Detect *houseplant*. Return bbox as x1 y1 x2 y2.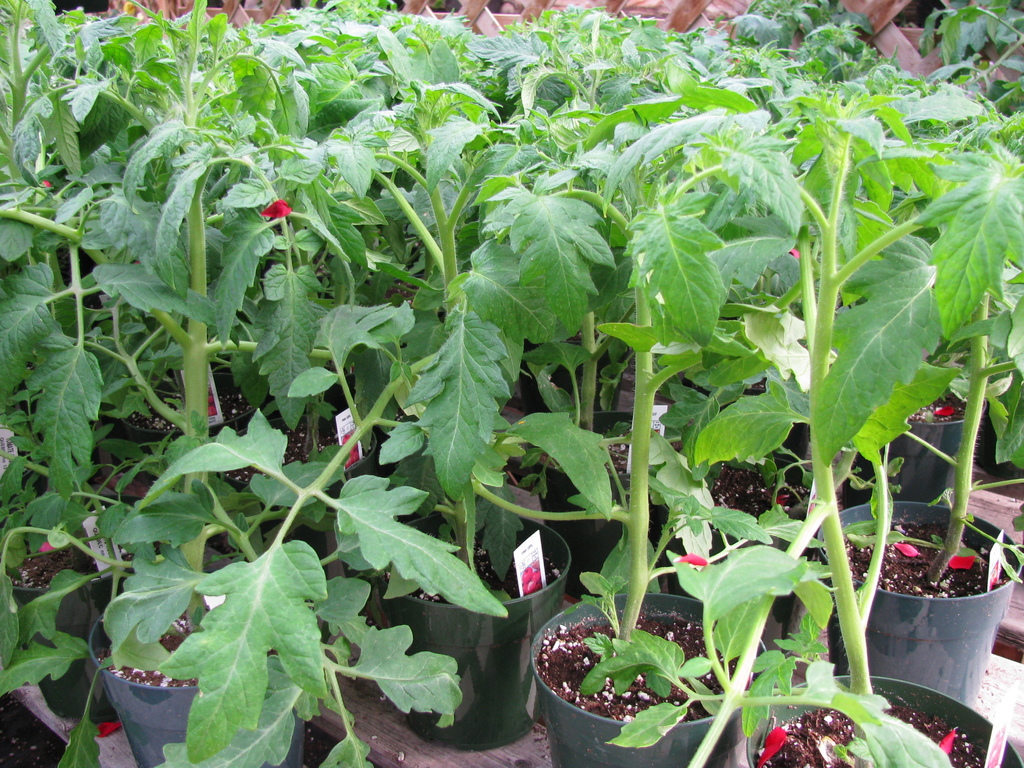
79 0 339 767.
